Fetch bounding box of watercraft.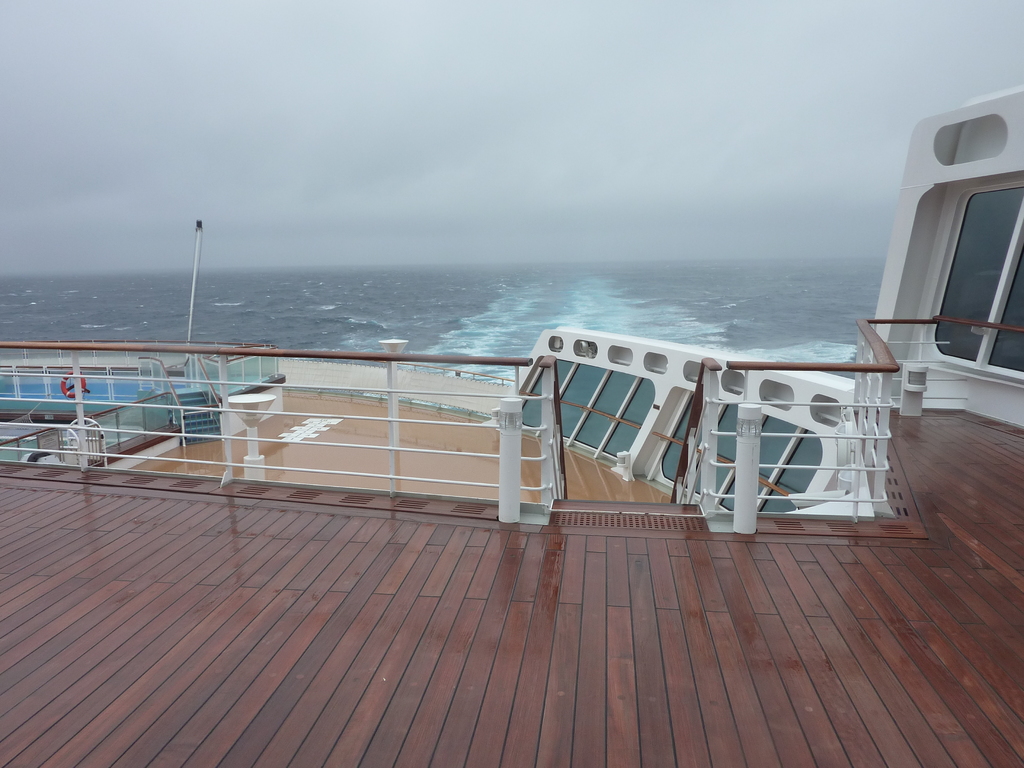
Bbox: rect(0, 85, 1023, 767).
